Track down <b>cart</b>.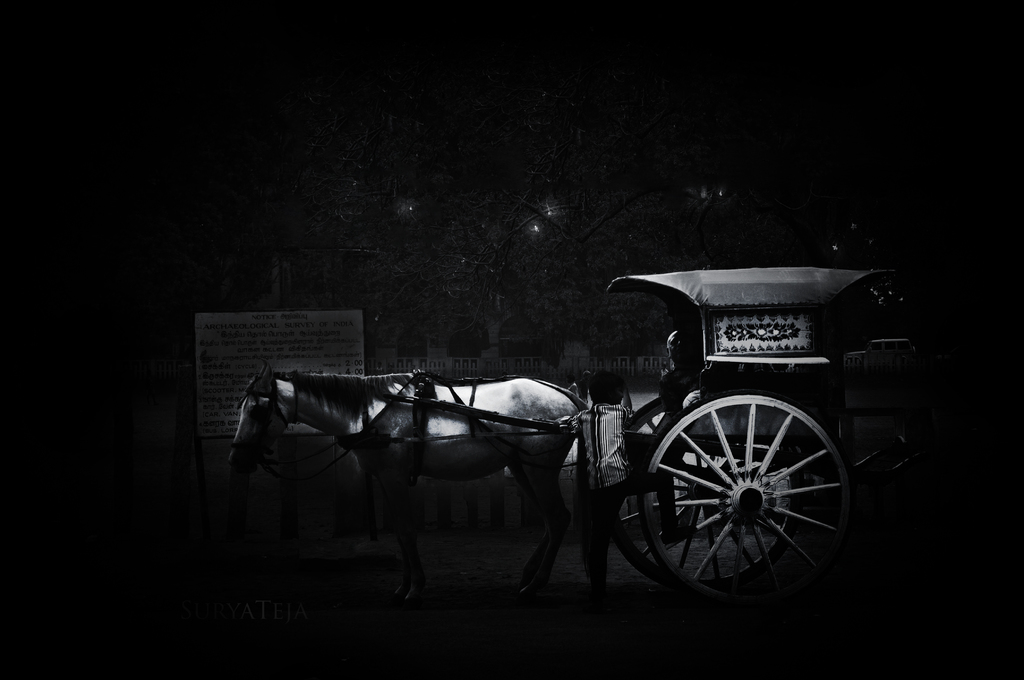
Tracked to 241, 298, 912, 623.
